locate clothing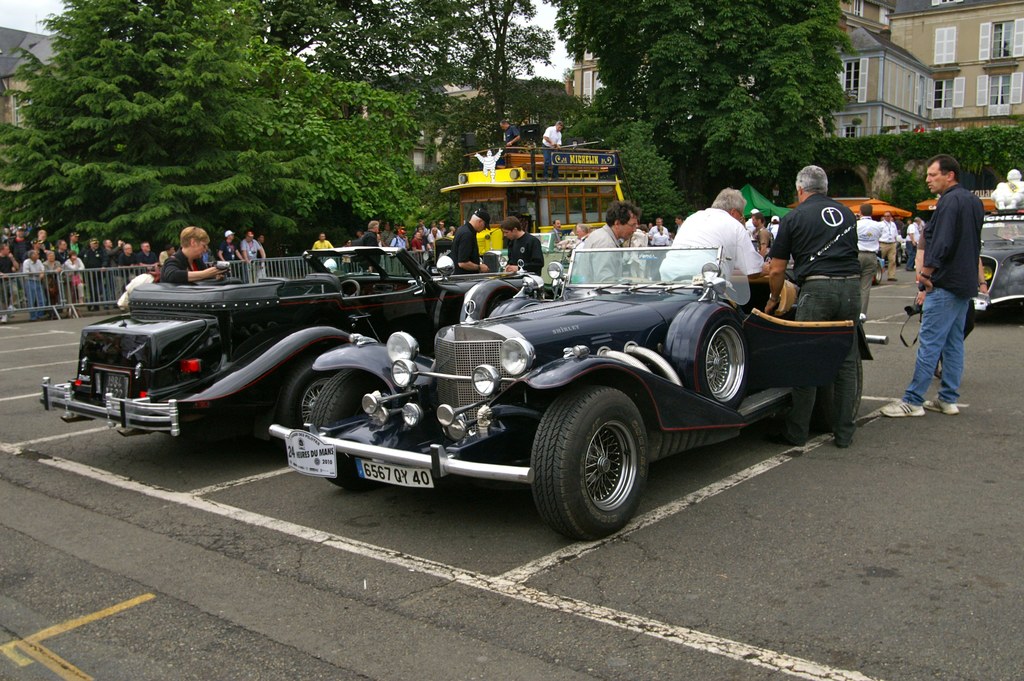
120 250 145 283
